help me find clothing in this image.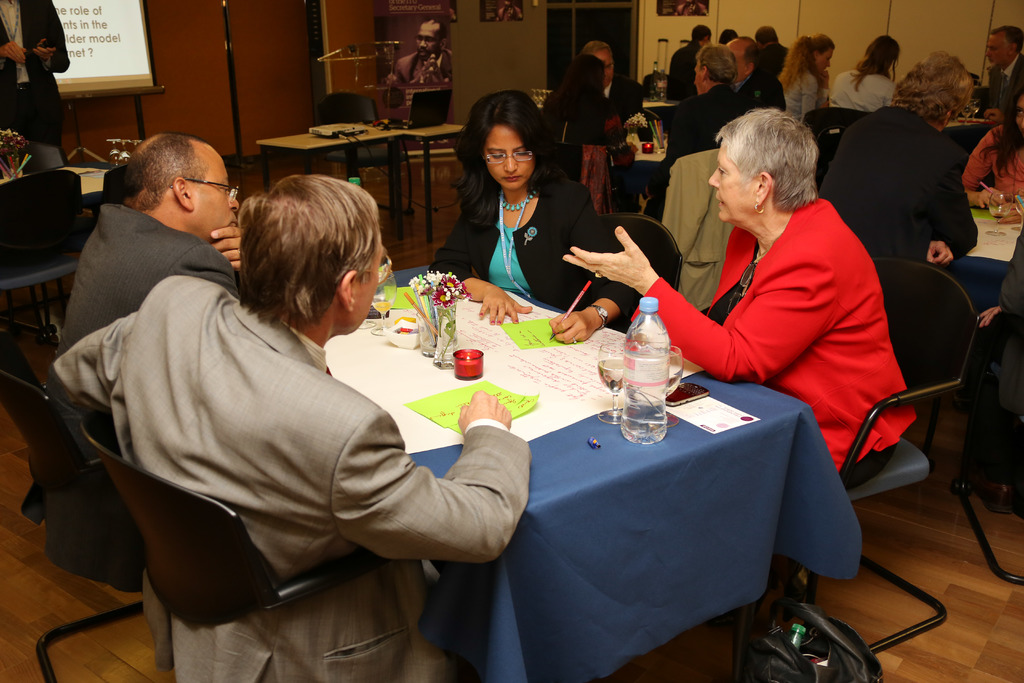
Found it: locate(664, 42, 705, 106).
